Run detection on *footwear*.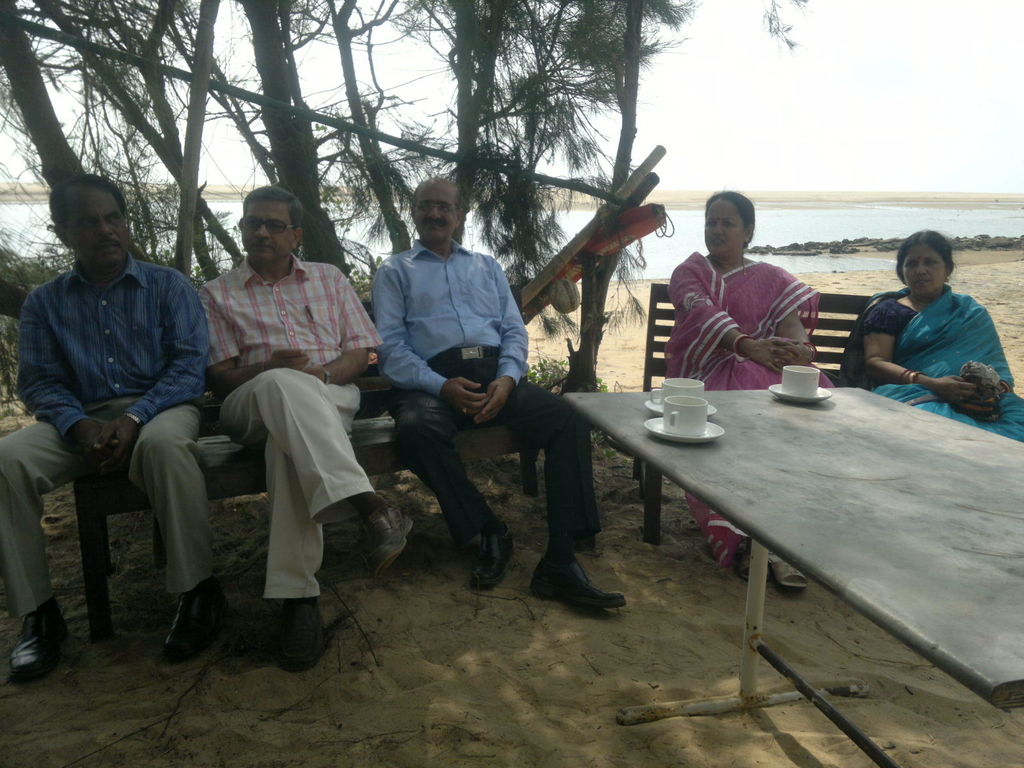
Result: l=13, t=596, r=73, b=683.
